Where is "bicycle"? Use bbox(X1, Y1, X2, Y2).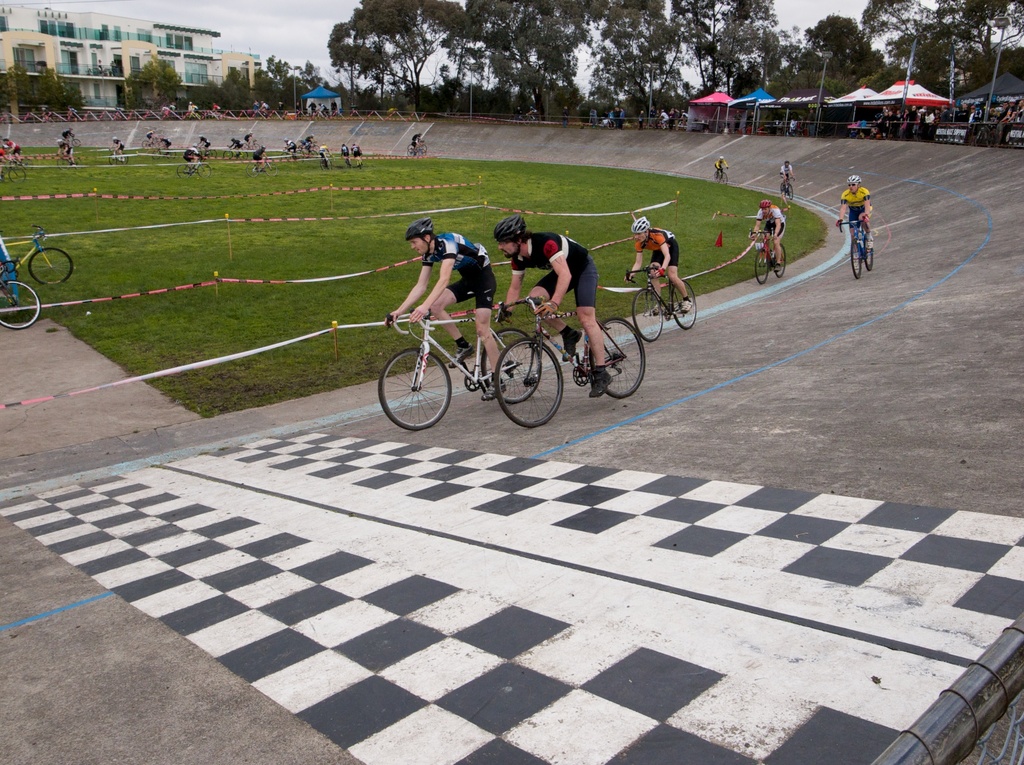
bbox(278, 149, 304, 163).
